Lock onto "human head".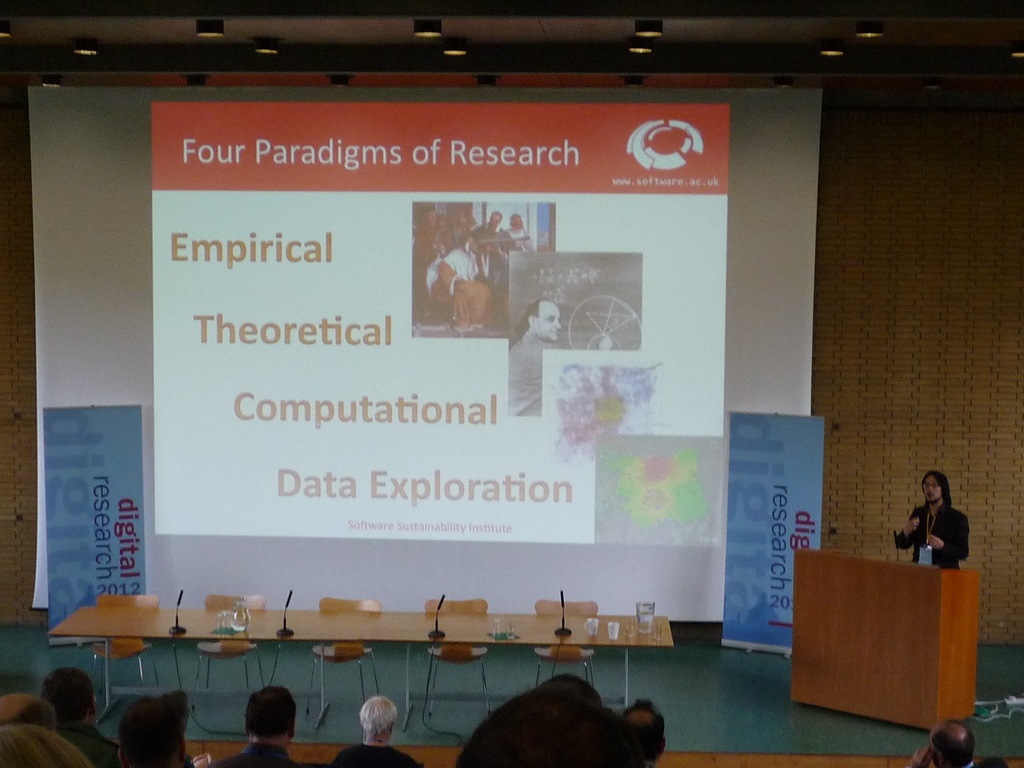
Locked: (x1=0, y1=724, x2=97, y2=767).
